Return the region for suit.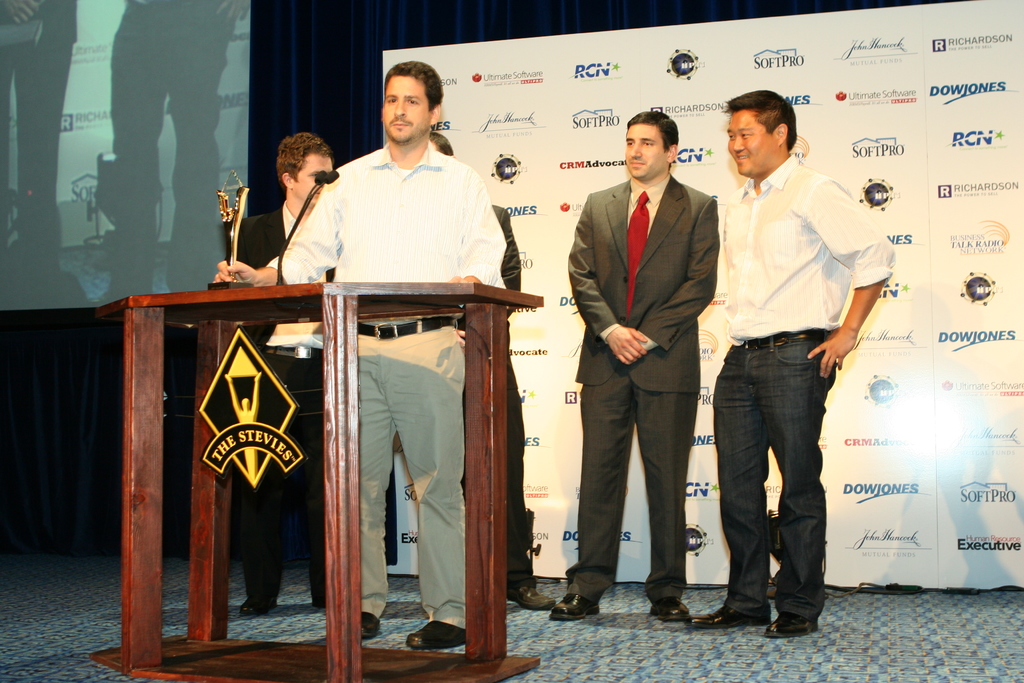
pyautogui.locateOnScreen(564, 149, 701, 607).
